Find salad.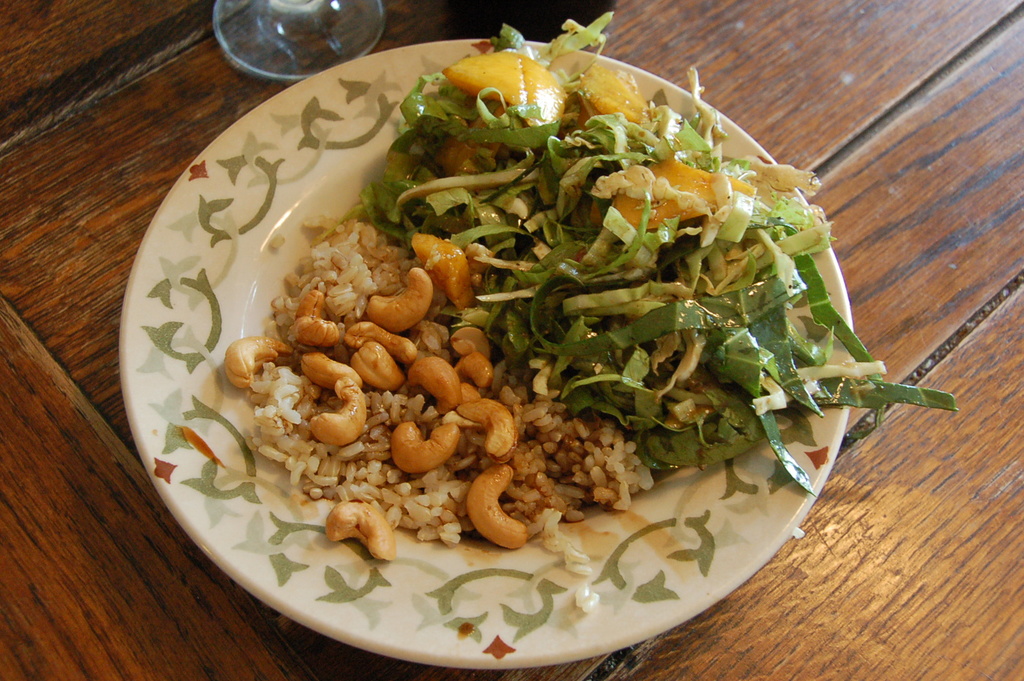
locate(193, 18, 980, 586).
